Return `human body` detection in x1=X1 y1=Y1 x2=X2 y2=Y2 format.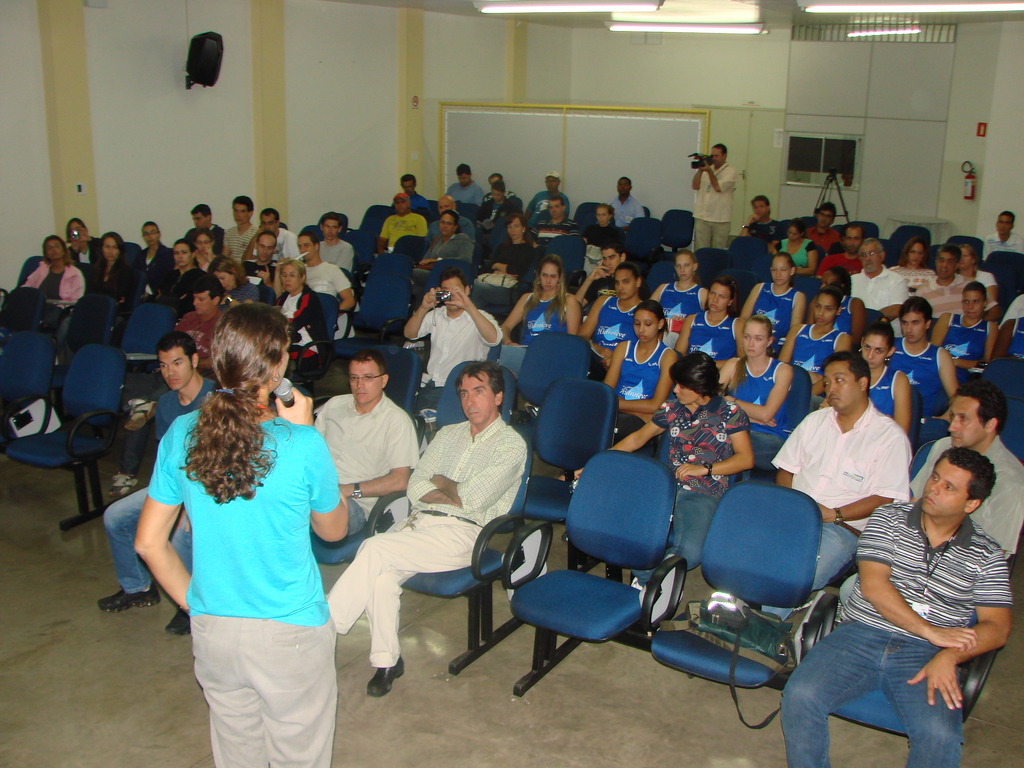
x1=242 y1=204 x2=306 y2=257.
